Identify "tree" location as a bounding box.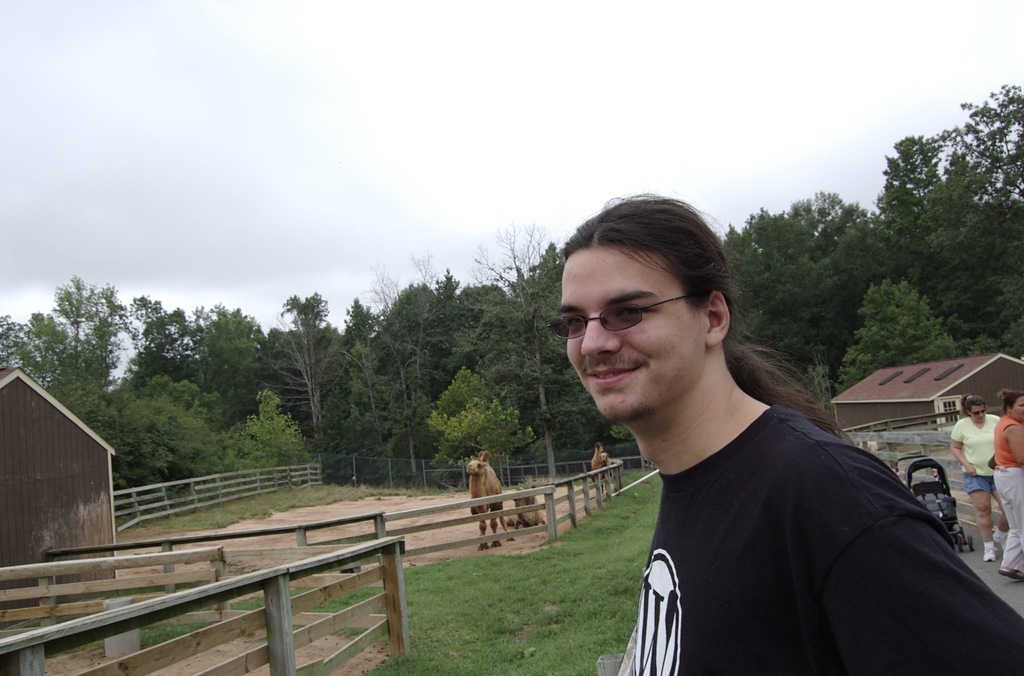
52/355/109/427.
